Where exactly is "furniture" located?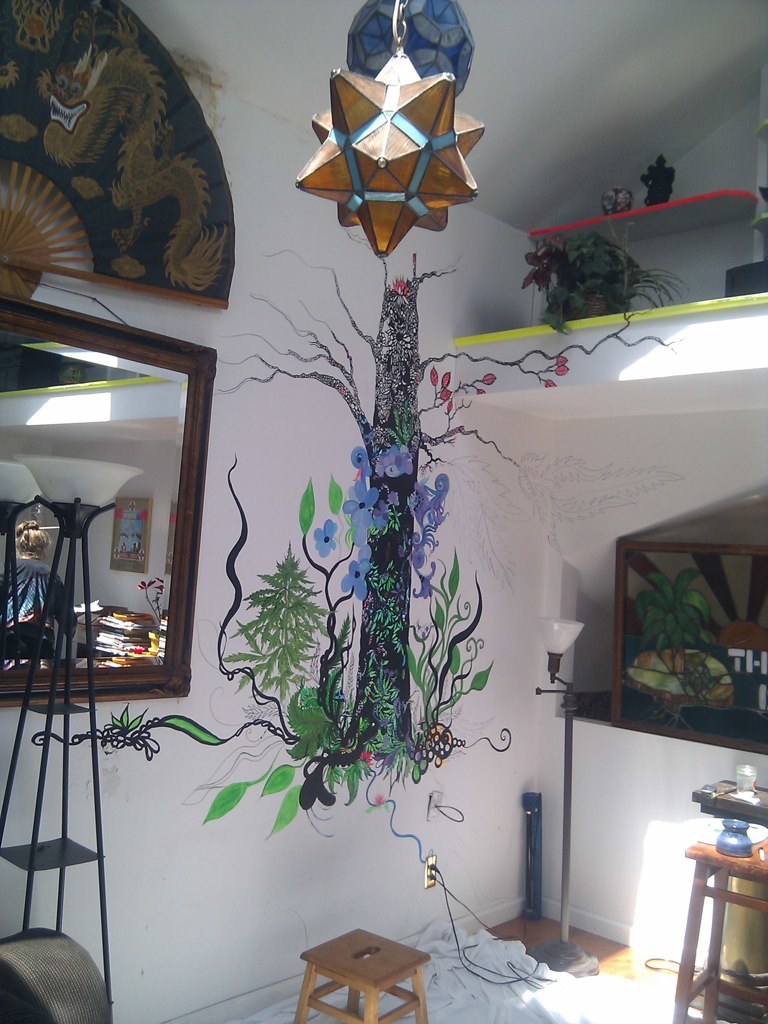
Its bounding box is 671,776,767,1023.
